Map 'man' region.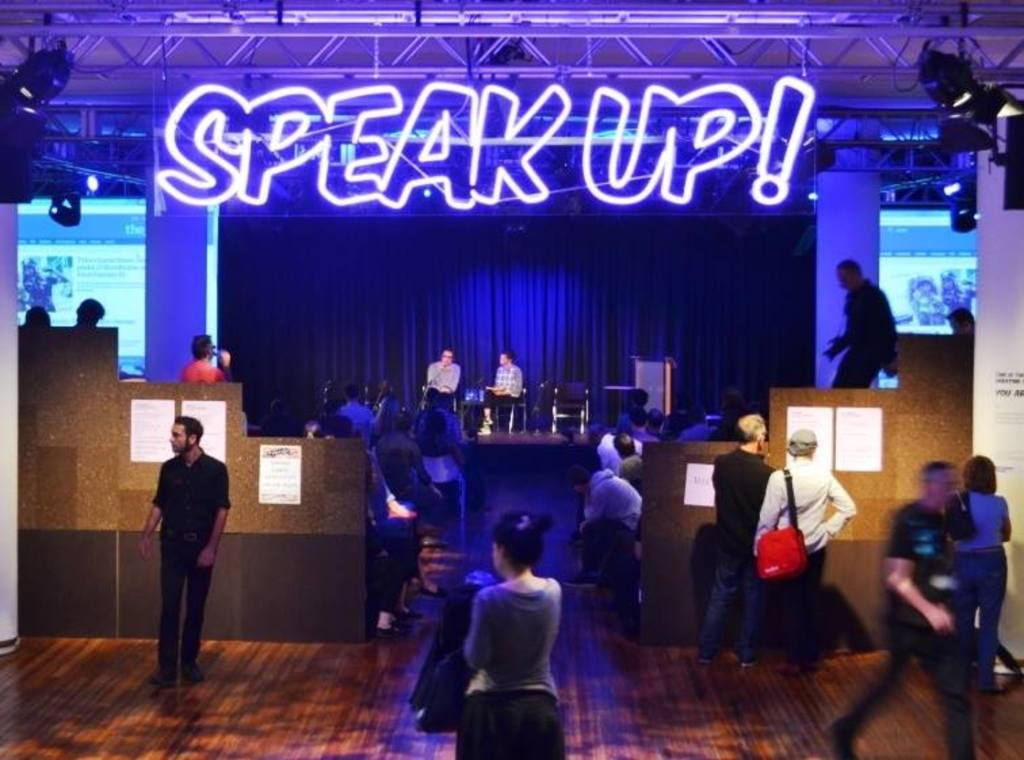
Mapped to box=[746, 423, 855, 673].
